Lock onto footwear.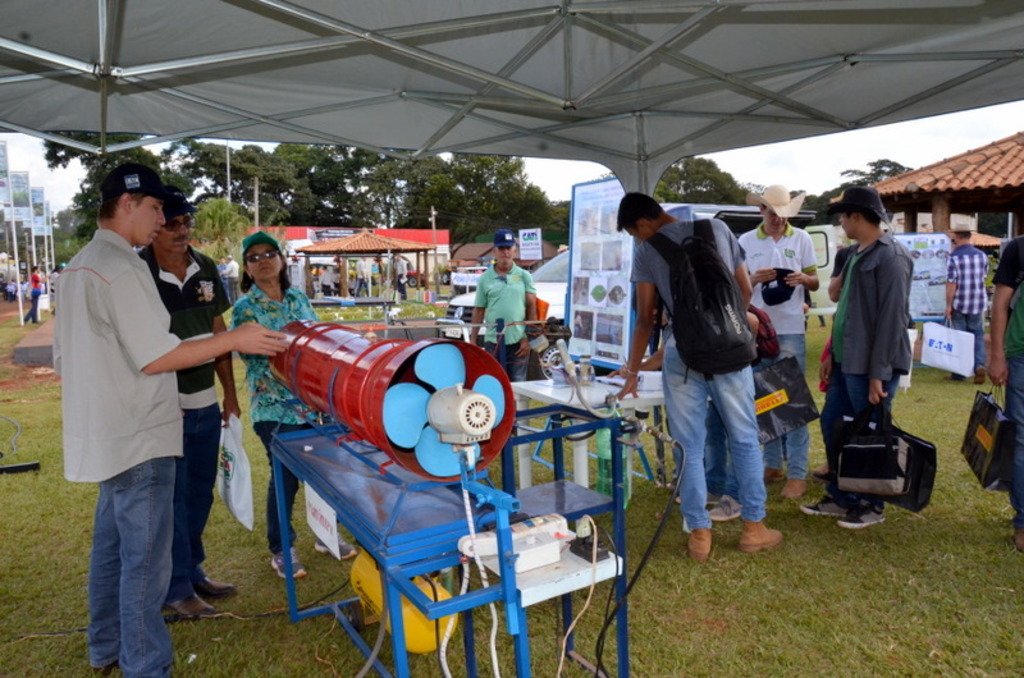
Locked: detection(974, 365, 983, 384).
